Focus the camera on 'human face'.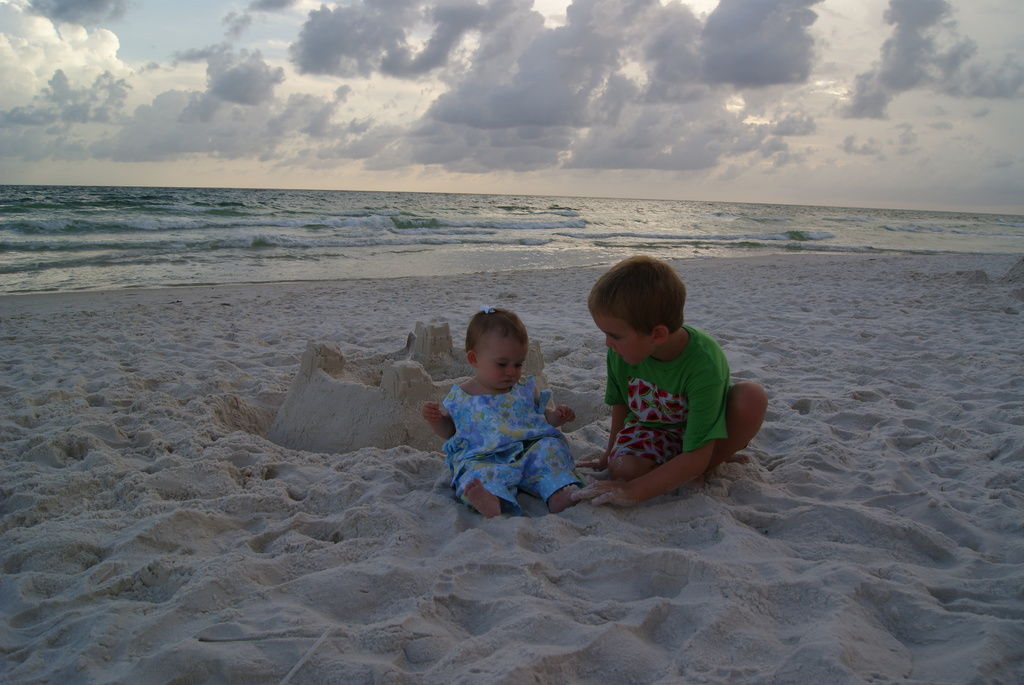
Focus region: 479,329,525,397.
